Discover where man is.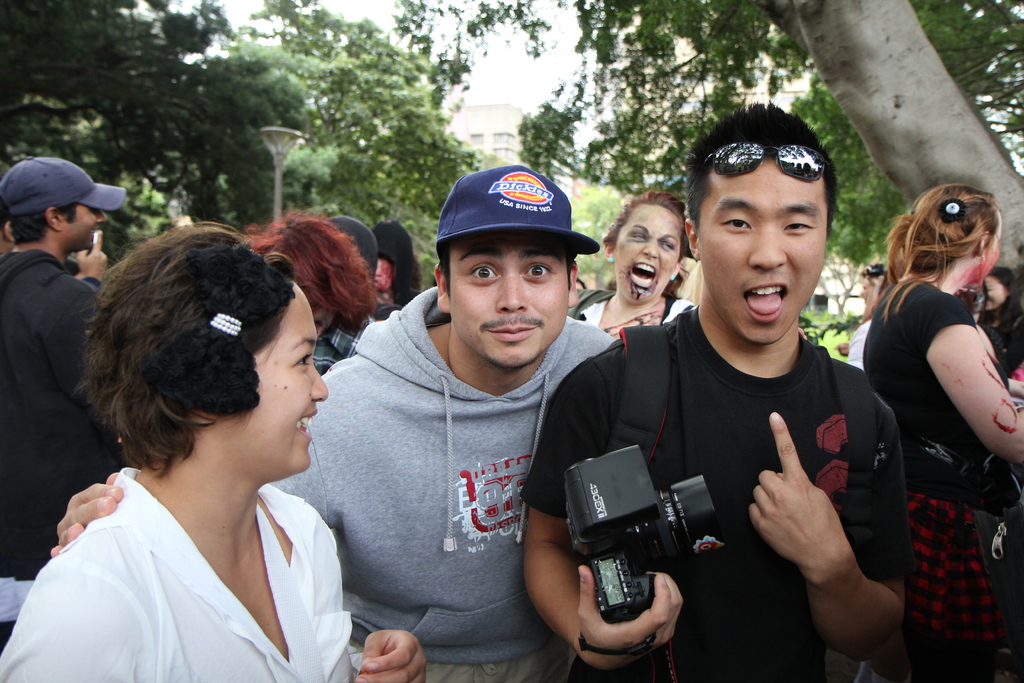
Discovered at crop(515, 99, 922, 682).
